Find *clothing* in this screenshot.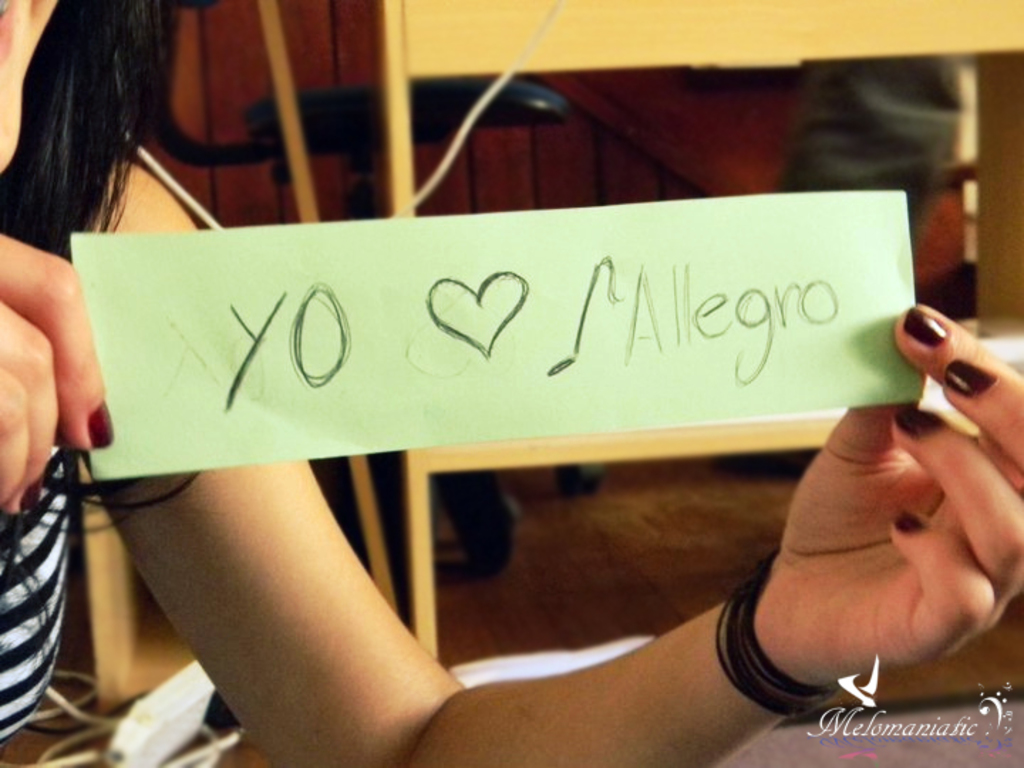
The bounding box for *clothing* is x1=0, y1=449, x2=73, y2=767.
